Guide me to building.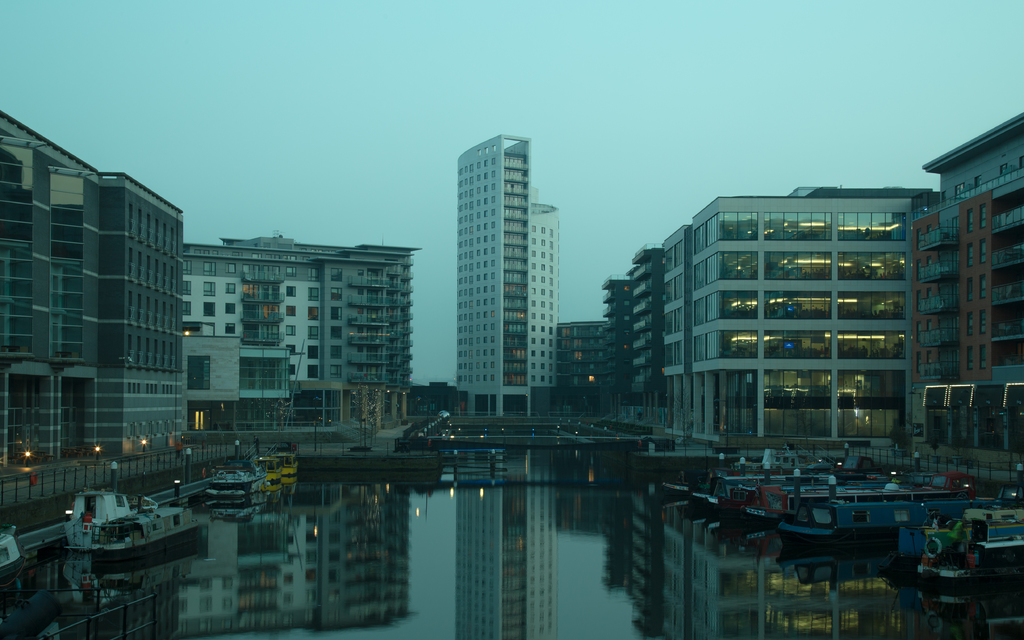
Guidance: x1=603, y1=243, x2=664, y2=420.
